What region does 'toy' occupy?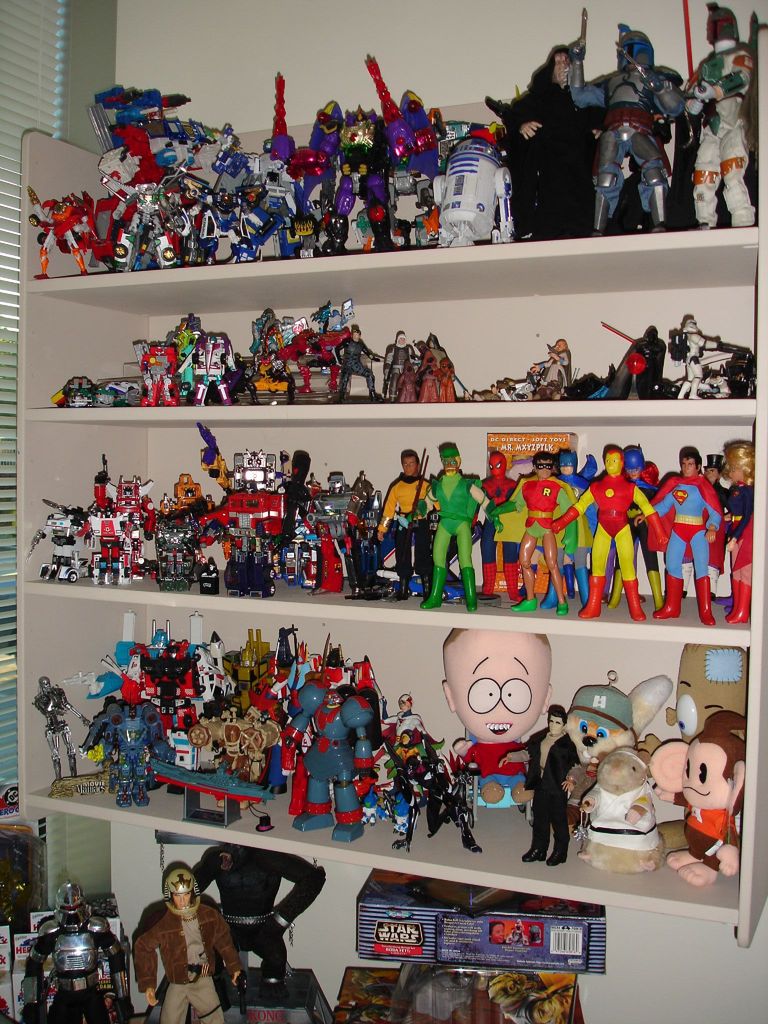
select_region(507, 920, 524, 945).
